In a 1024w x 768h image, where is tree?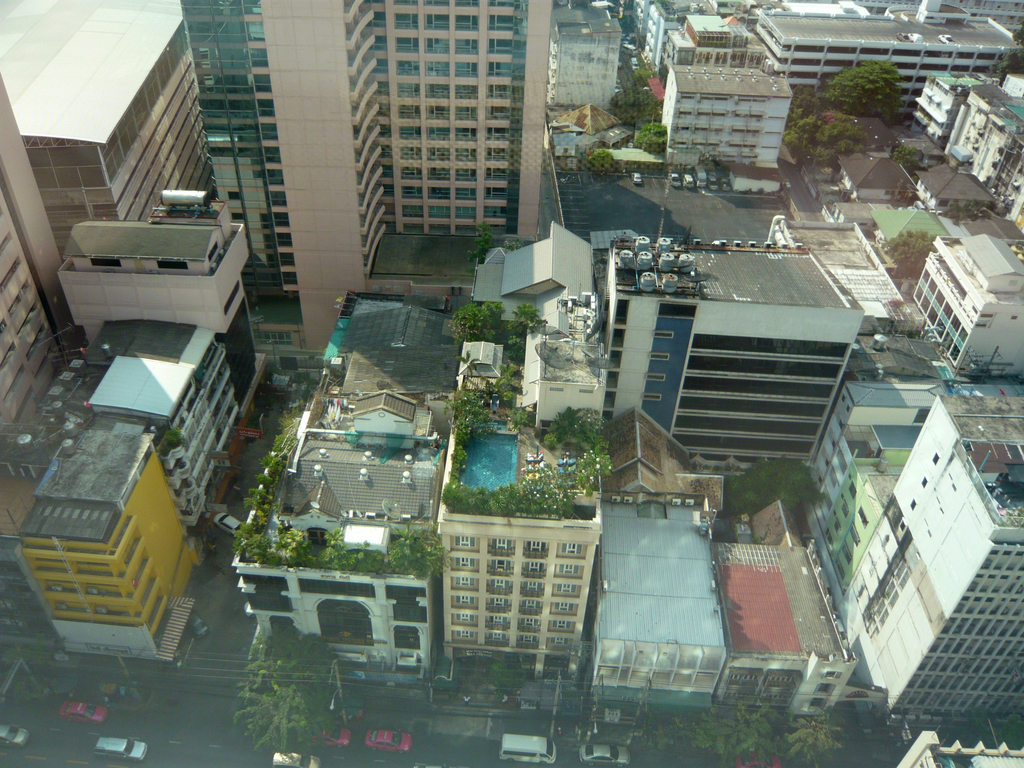
bbox(743, 454, 825, 509).
